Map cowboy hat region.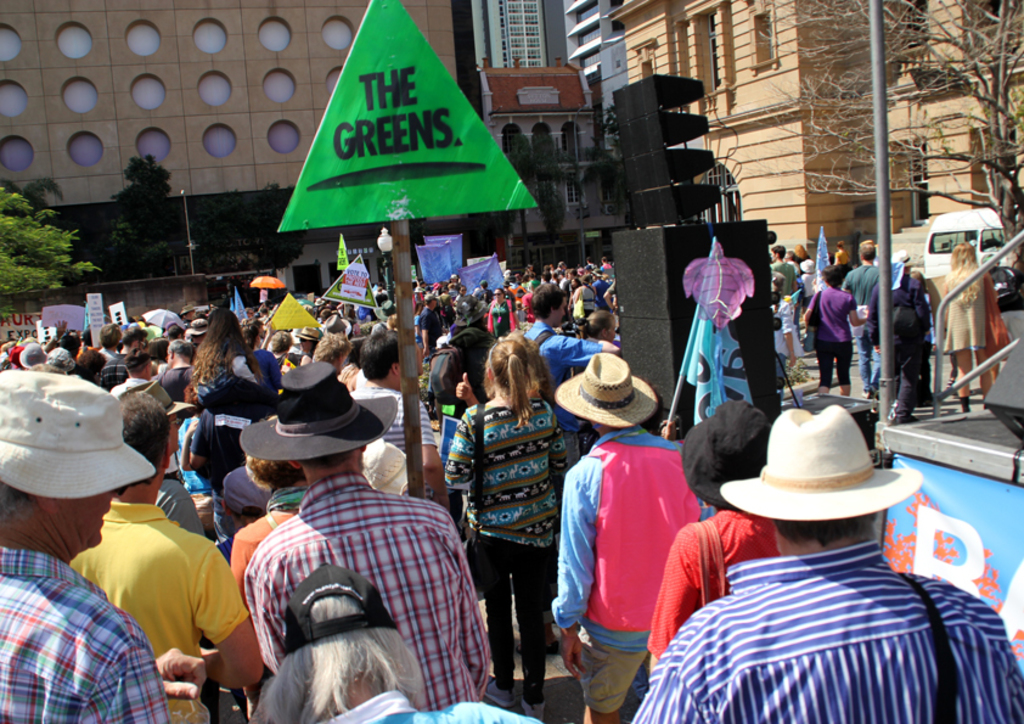
Mapped to 0 369 156 496.
